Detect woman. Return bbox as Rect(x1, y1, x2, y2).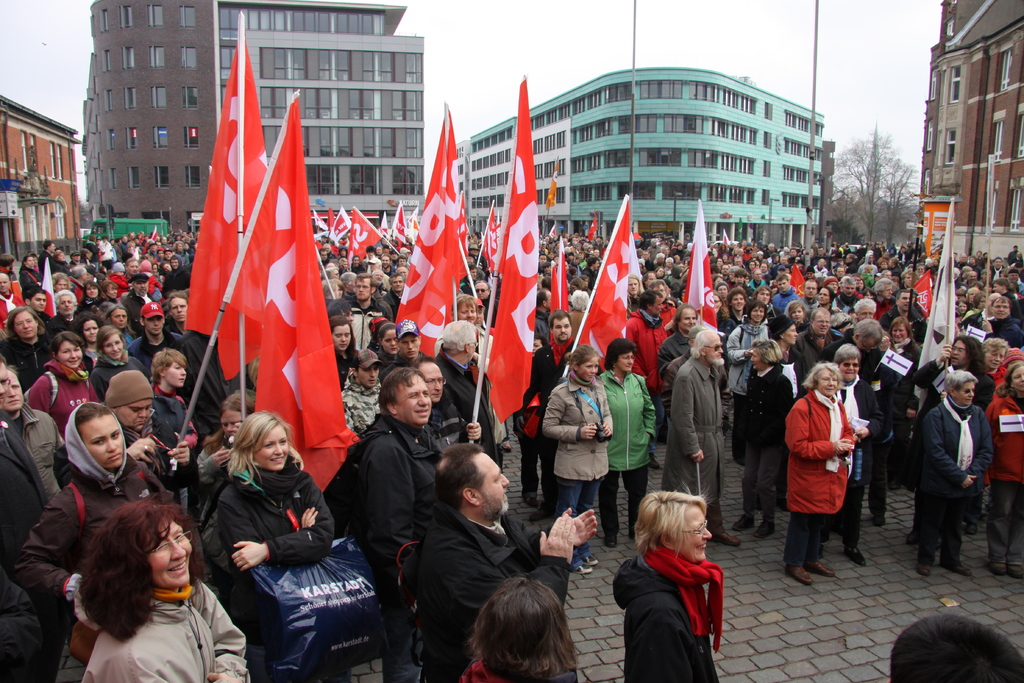
Rect(20, 255, 45, 293).
